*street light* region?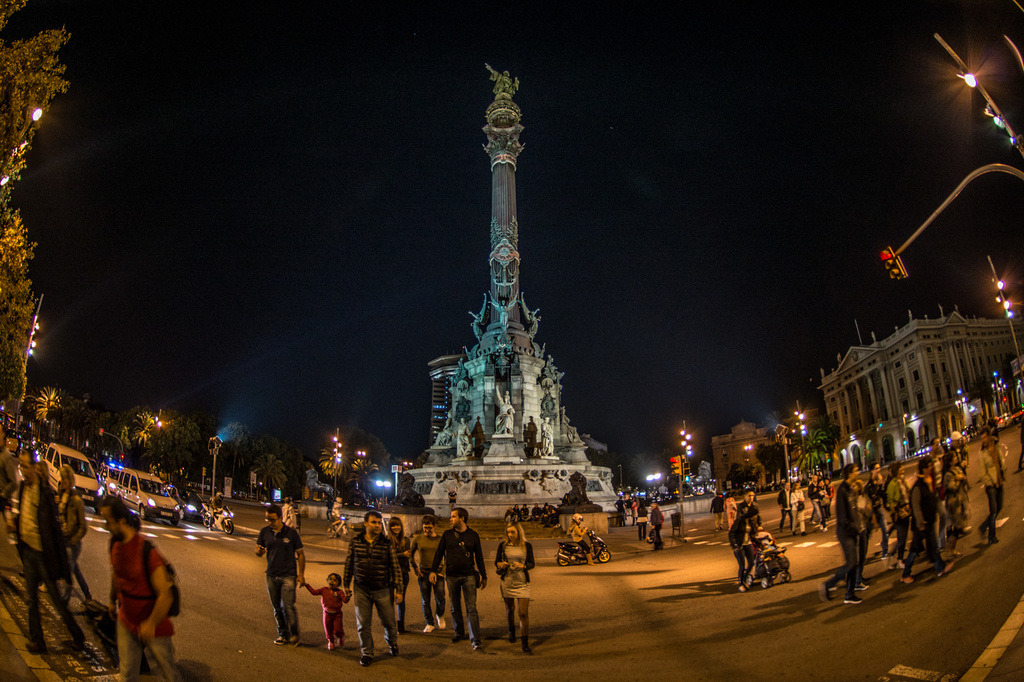
bbox(795, 395, 813, 477)
